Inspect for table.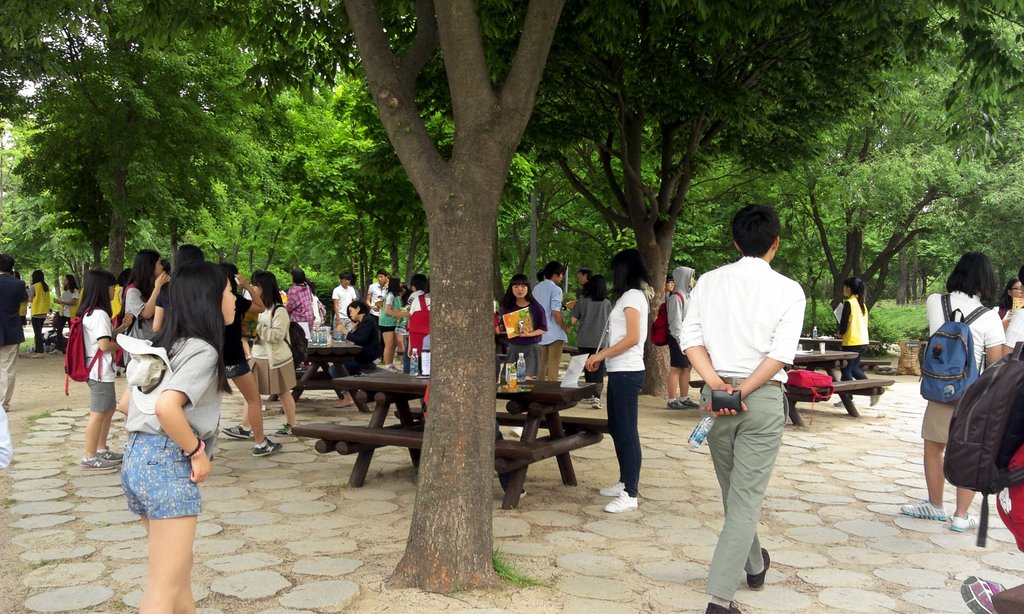
Inspection: detection(264, 344, 659, 539).
